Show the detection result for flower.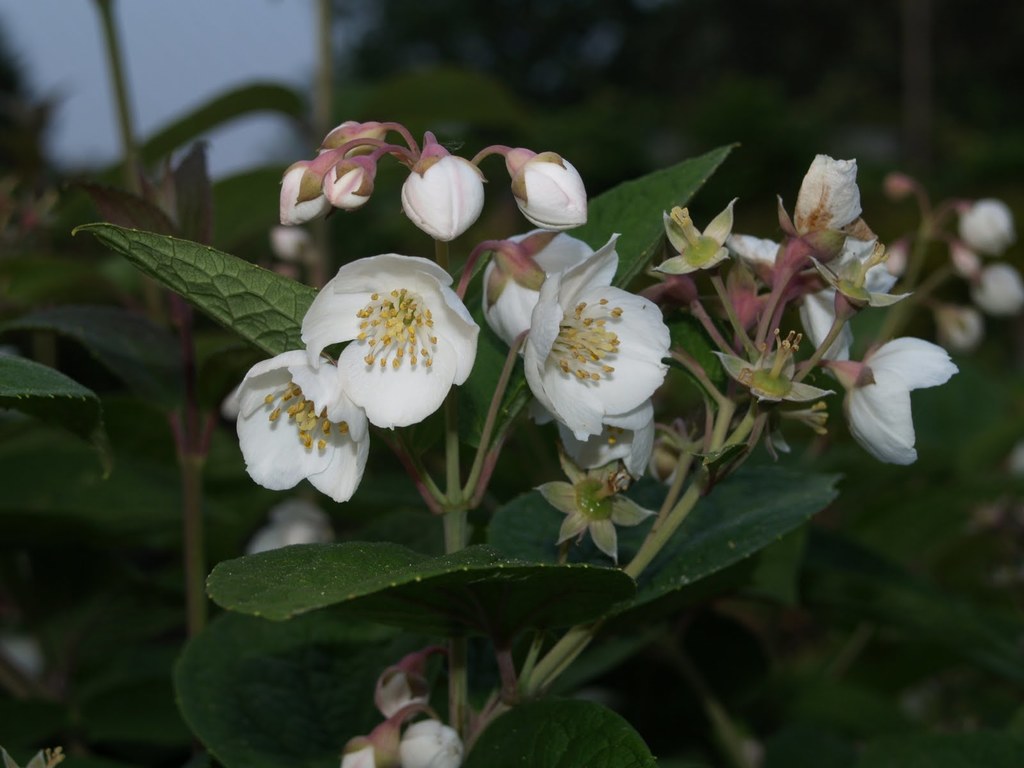
bbox=[717, 236, 852, 372].
